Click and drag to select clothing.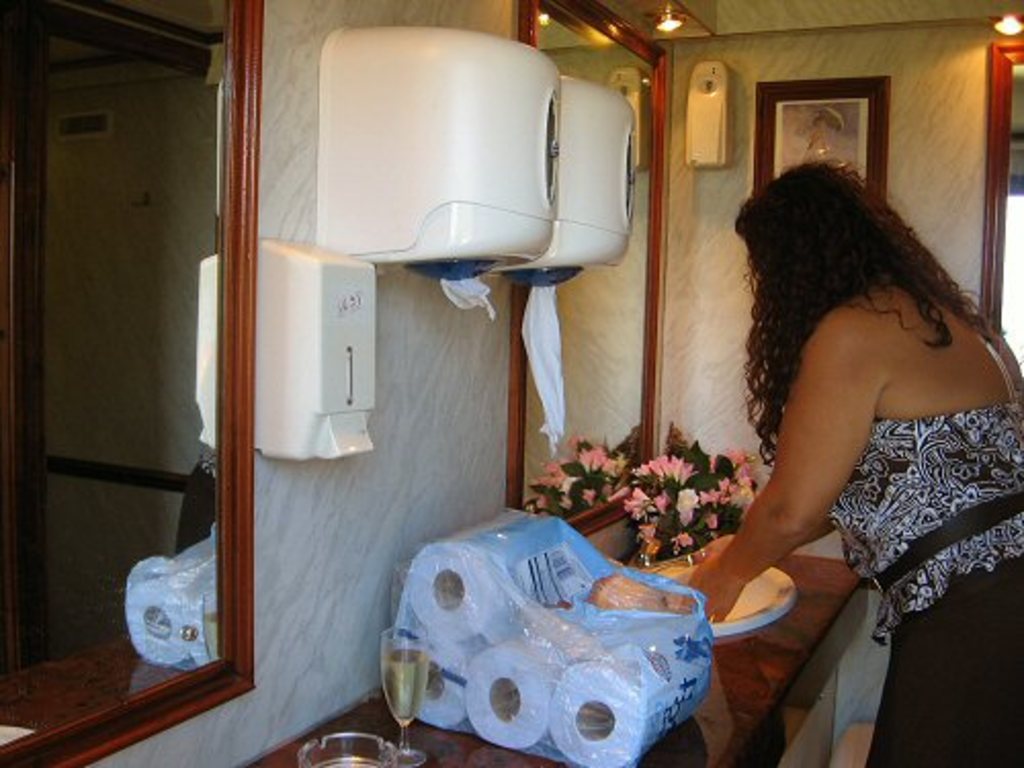
Selection: detection(825, 410, 1022, 766).
